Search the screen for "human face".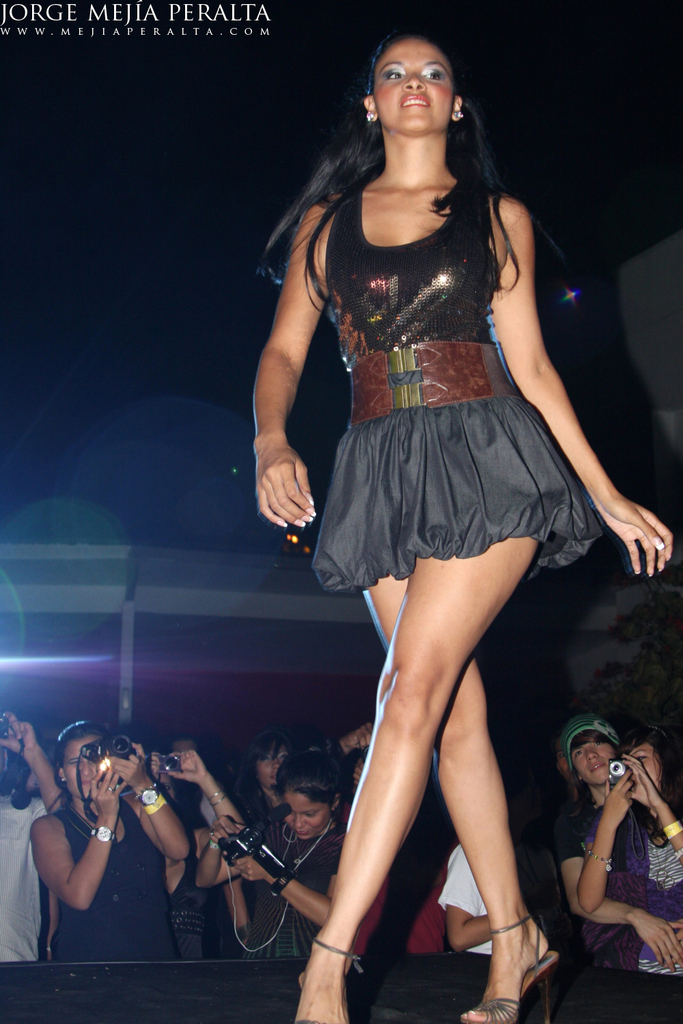
Found at box(630, 740, 663, 794).
